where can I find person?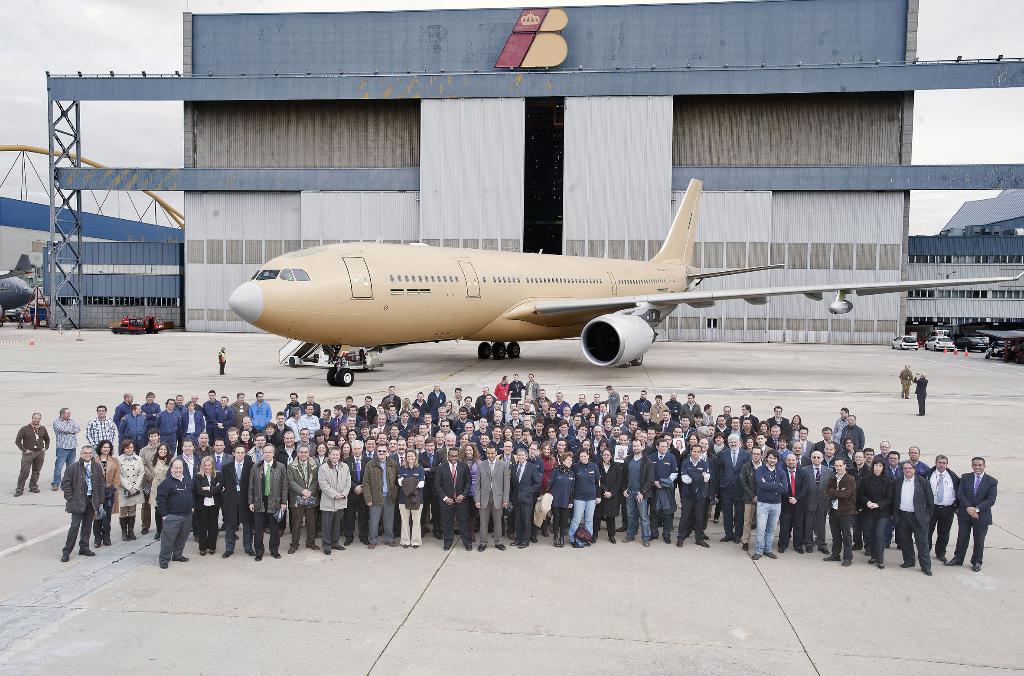
You can find it at box(230, 392, 250, 428).
